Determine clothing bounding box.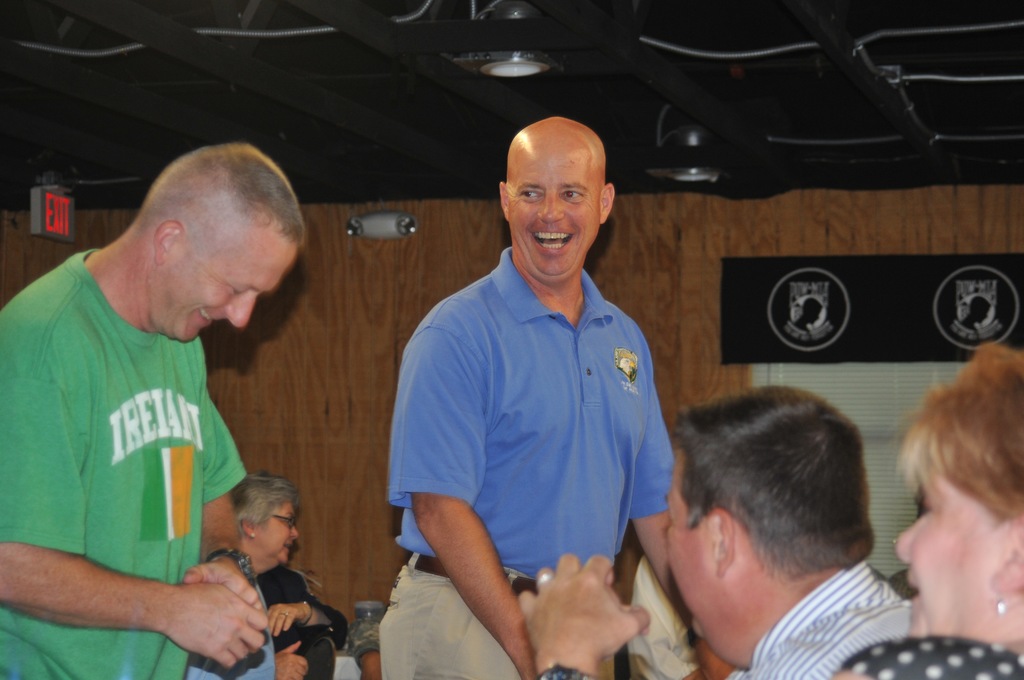
Determined: box=[398, 194, 684, 660].
